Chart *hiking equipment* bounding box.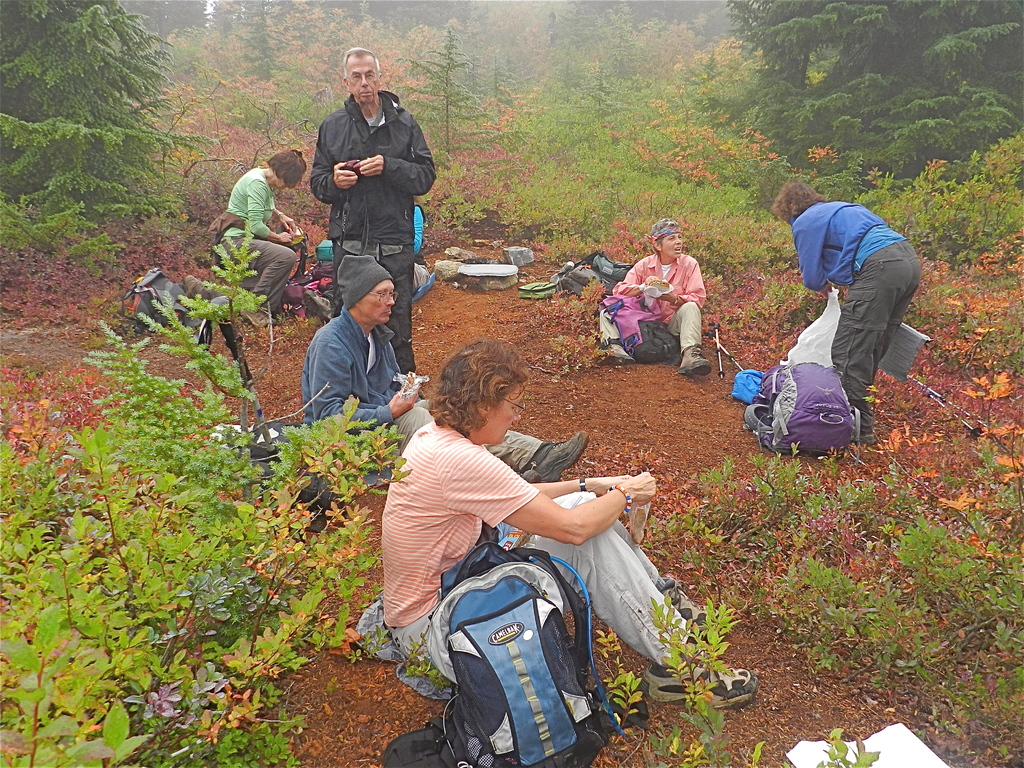
Charted: {"x1": 196, "y1": 417, "x2": 348, "y2": 531}.
